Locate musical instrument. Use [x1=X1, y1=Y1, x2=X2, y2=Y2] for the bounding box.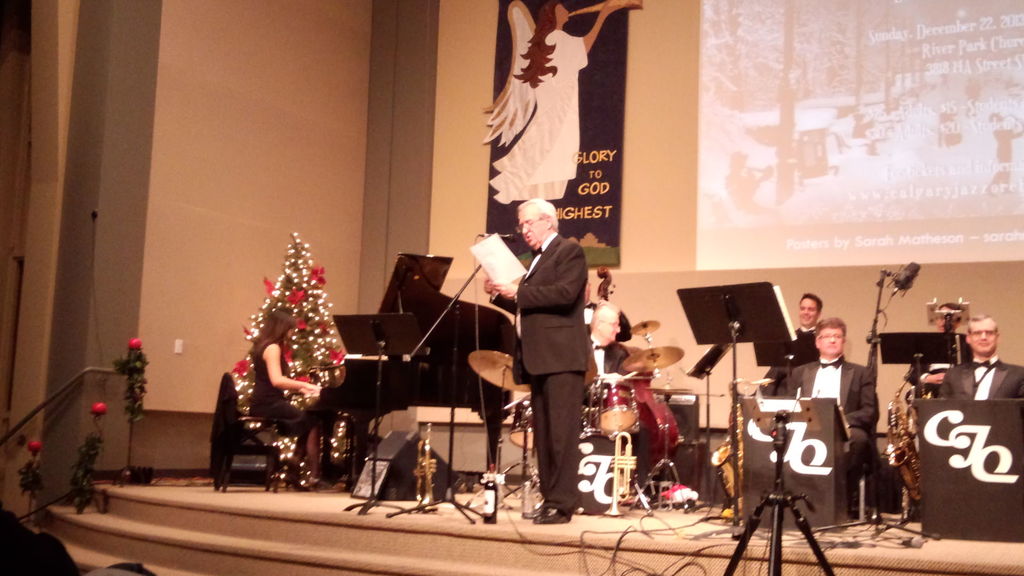
[x1=572, y1=432, x2=625, y2=513].
